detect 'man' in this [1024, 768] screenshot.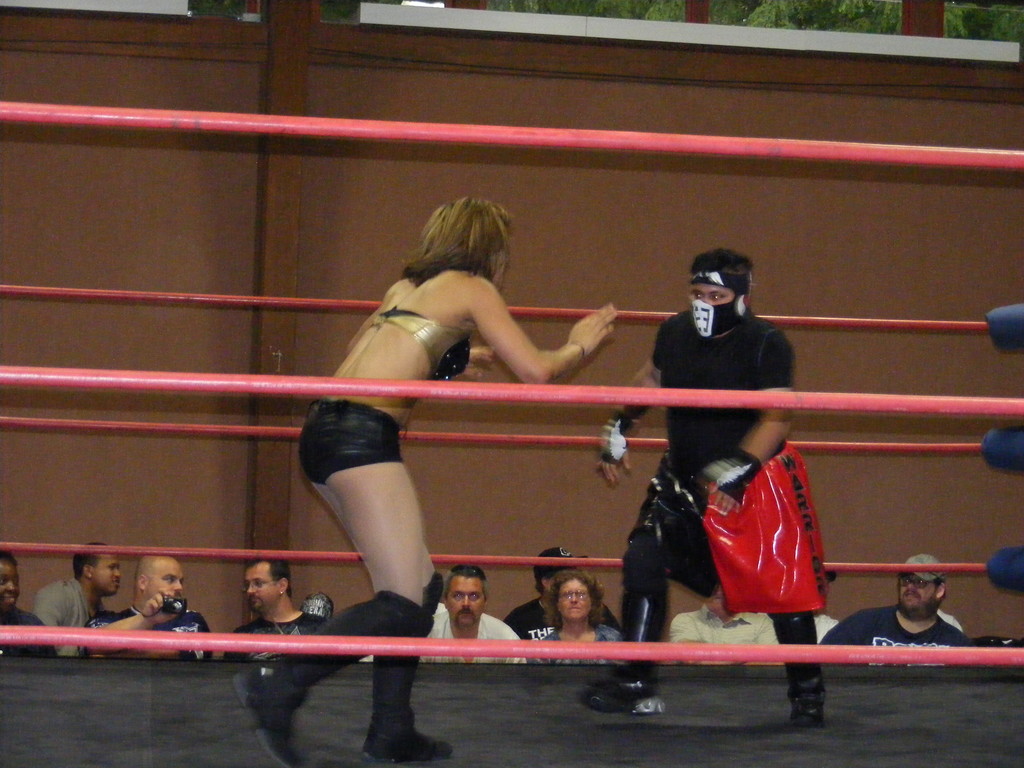
Detection: (223,556,331,663).
